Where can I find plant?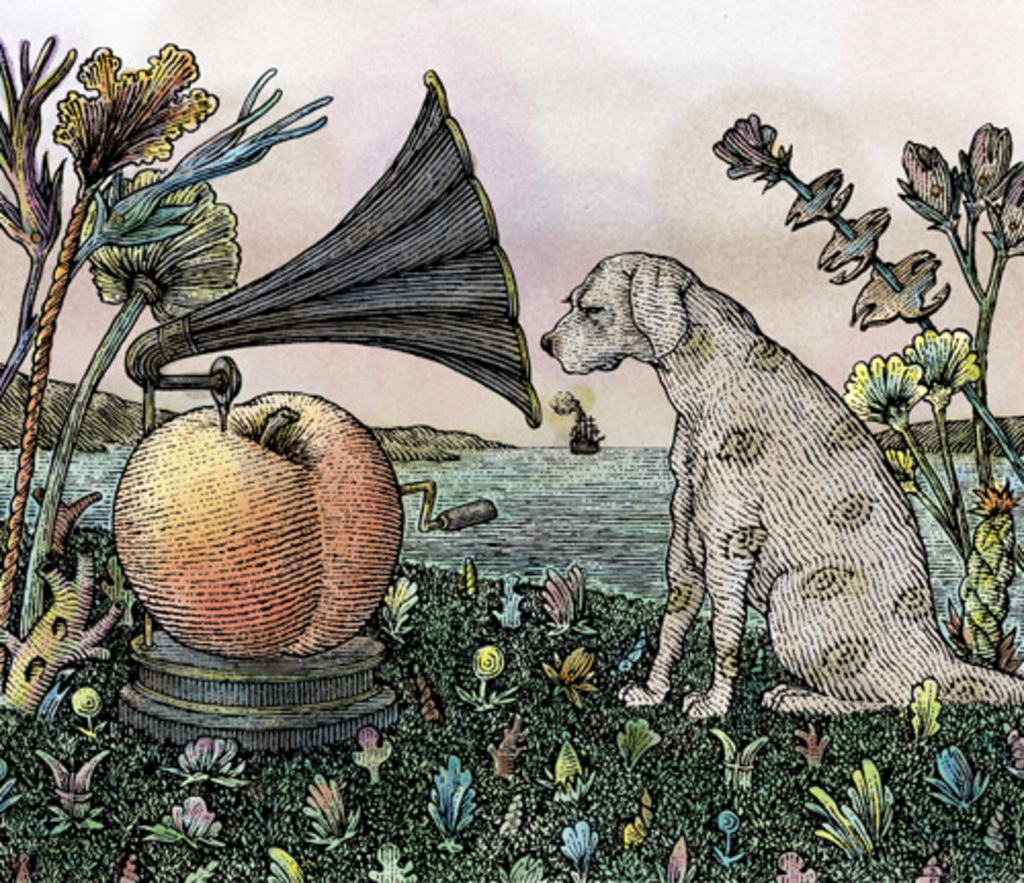
You can find it at left=143, top=795, right=223, bottom=846.
